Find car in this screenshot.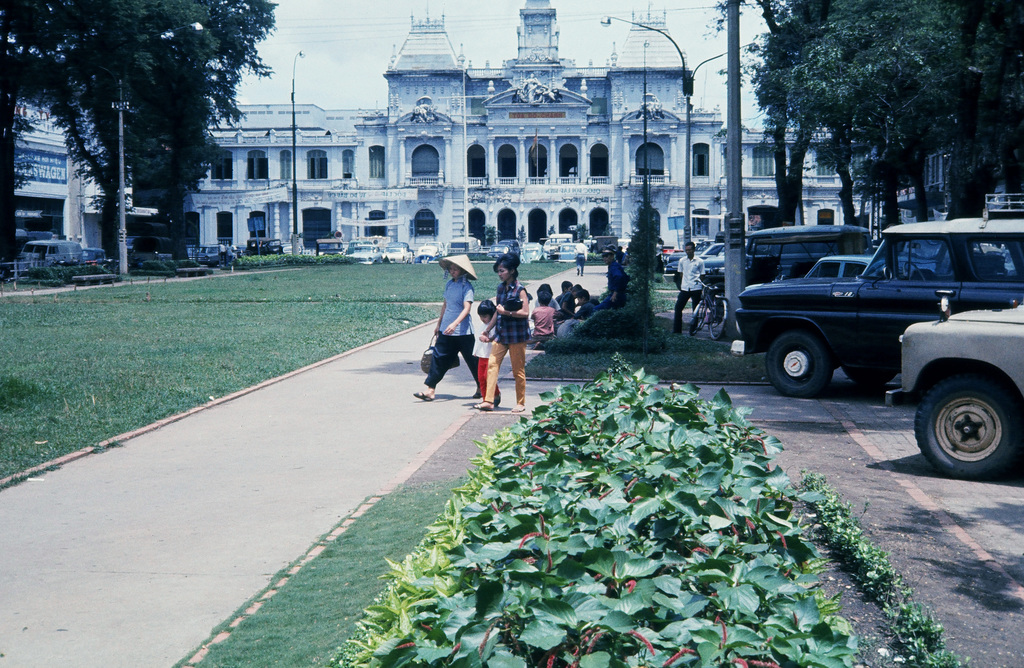
The bounding box for car is select_region(248, 236, 285, 254).
